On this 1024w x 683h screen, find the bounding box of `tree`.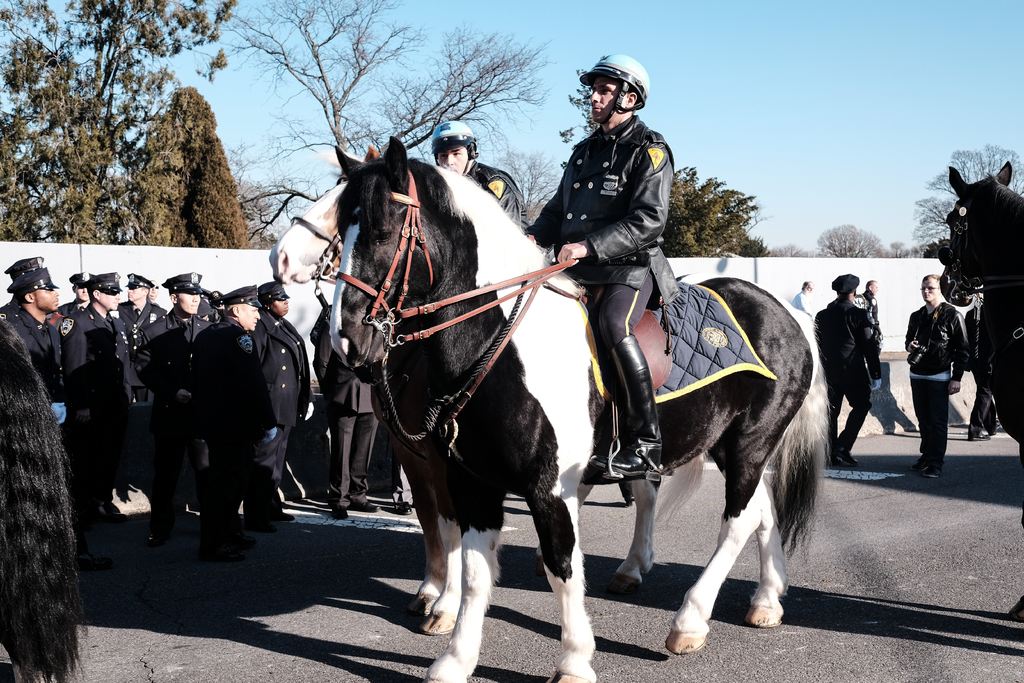
Bounding box: x1=657 y1=167 x2=772 y2=256.
